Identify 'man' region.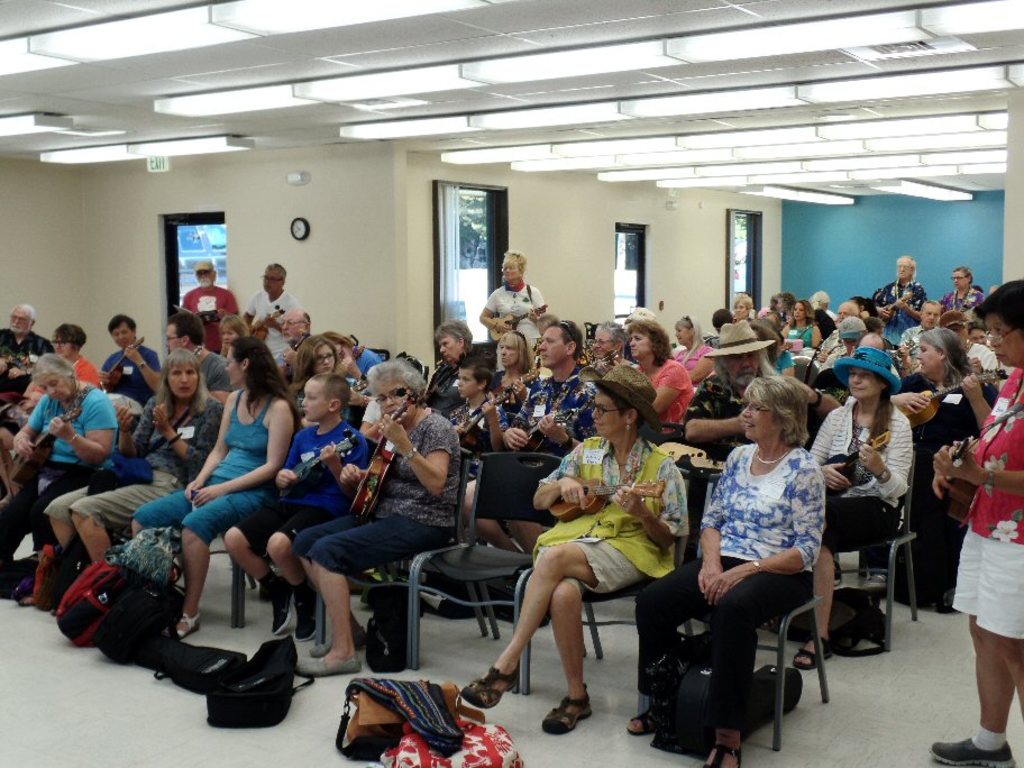
Region: {"left": 896, "top": 298, "right": 941, "bottom": 376}.
